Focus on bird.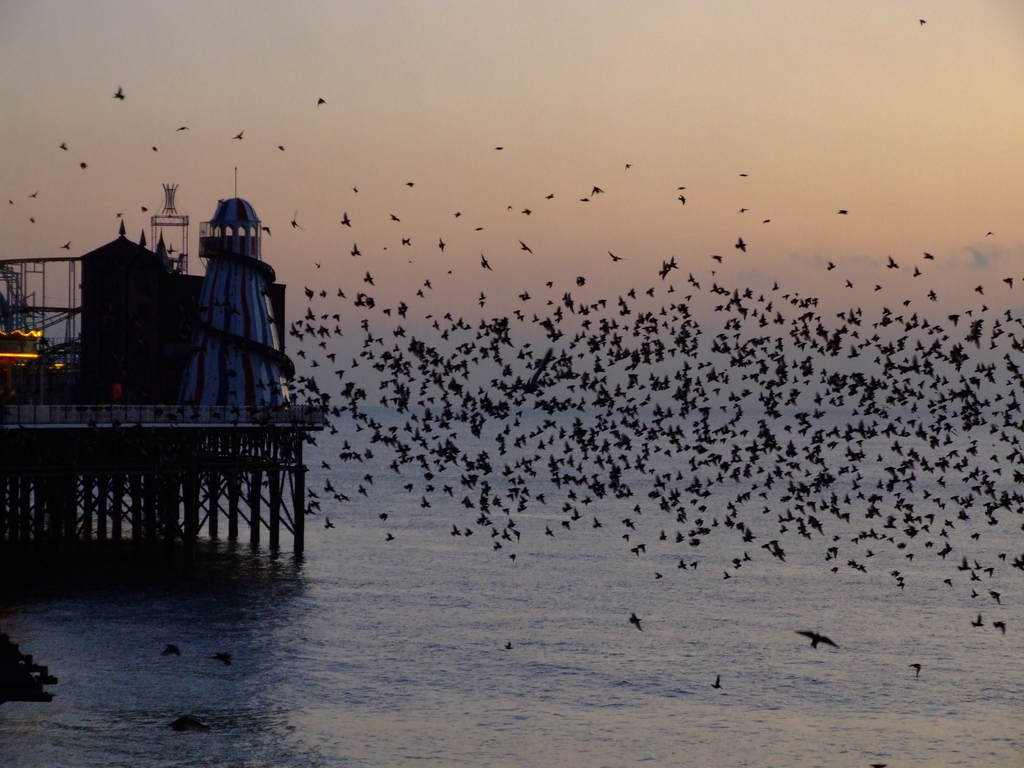
Focused at <region>794, 629, 842, 652</region>.
